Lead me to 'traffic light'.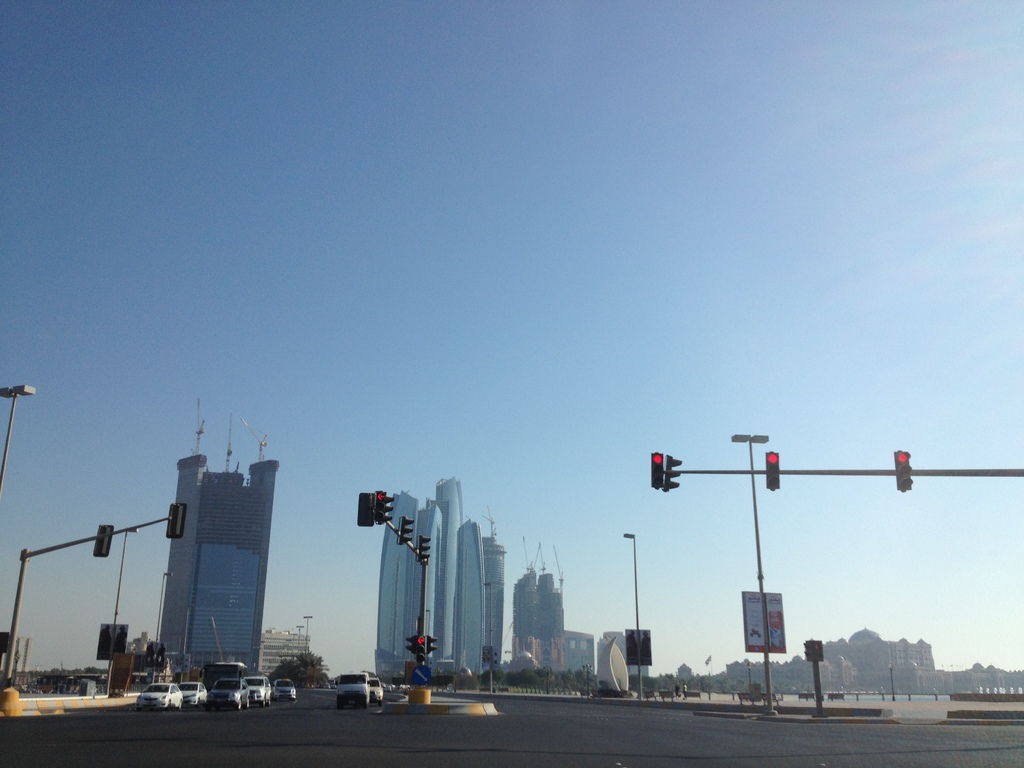
Lead to 405 634 438 661.
